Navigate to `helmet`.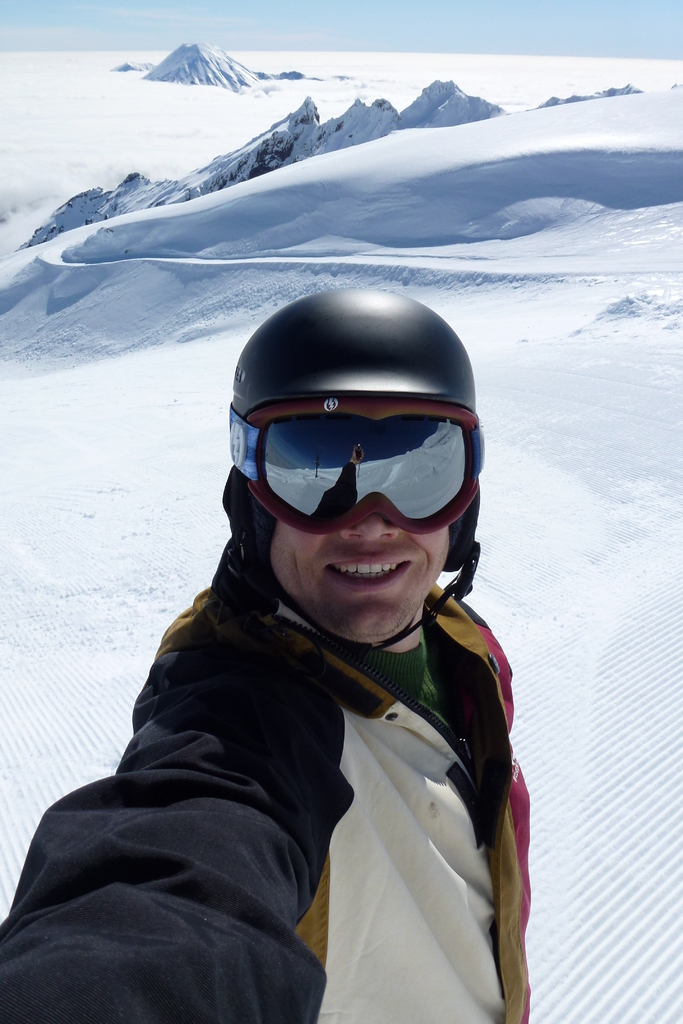
Navigation target: <region>213, 276, 487, 583</region>.
